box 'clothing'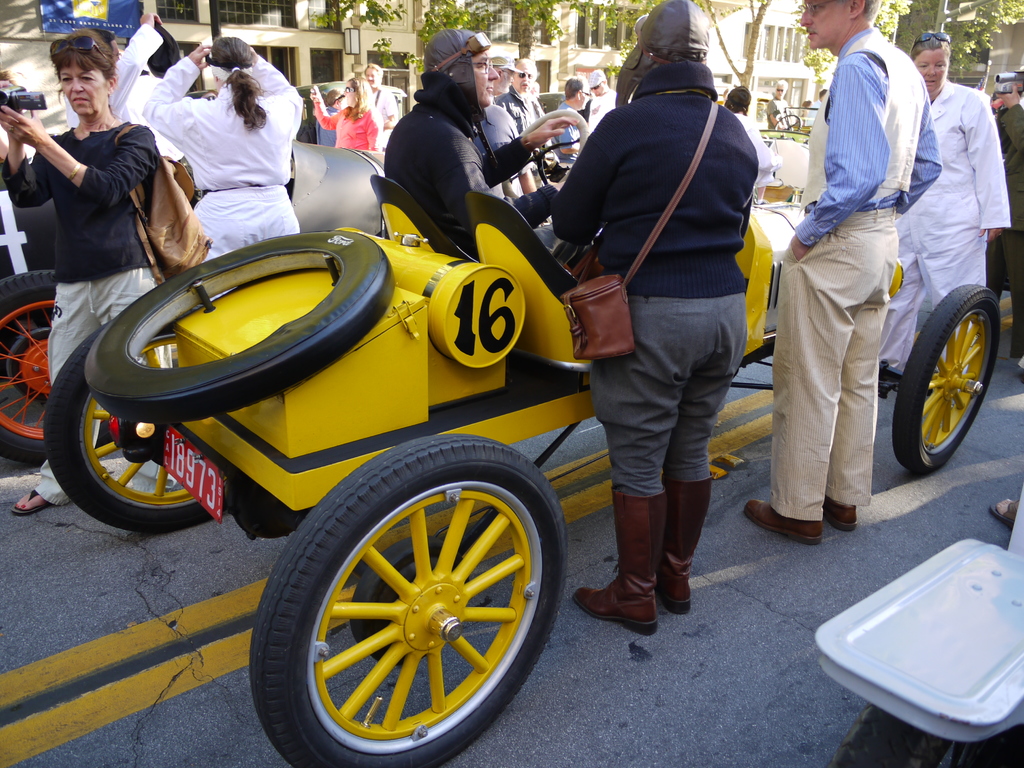
BBox(874, 76, 1006, 371)
